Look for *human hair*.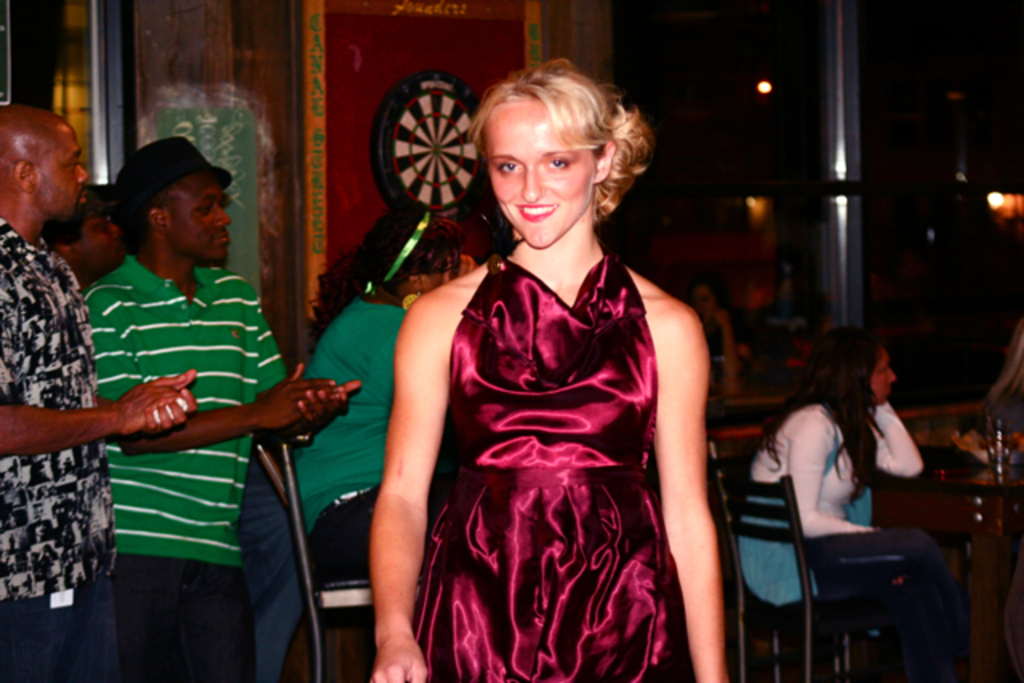
Found: rect(758, 320, 886, 504).
